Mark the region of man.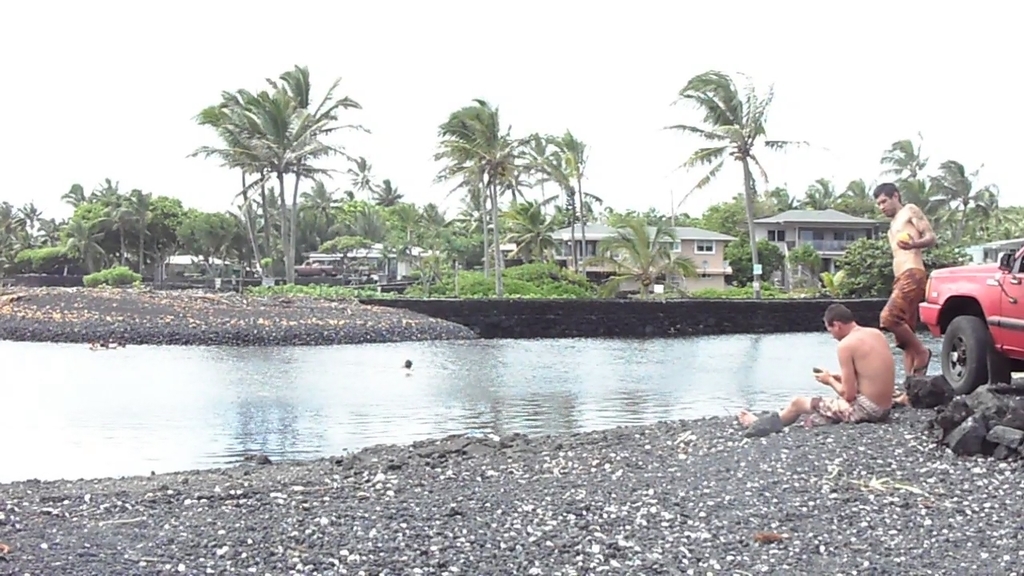
Region: Rect(737, 304, 895, 422).
